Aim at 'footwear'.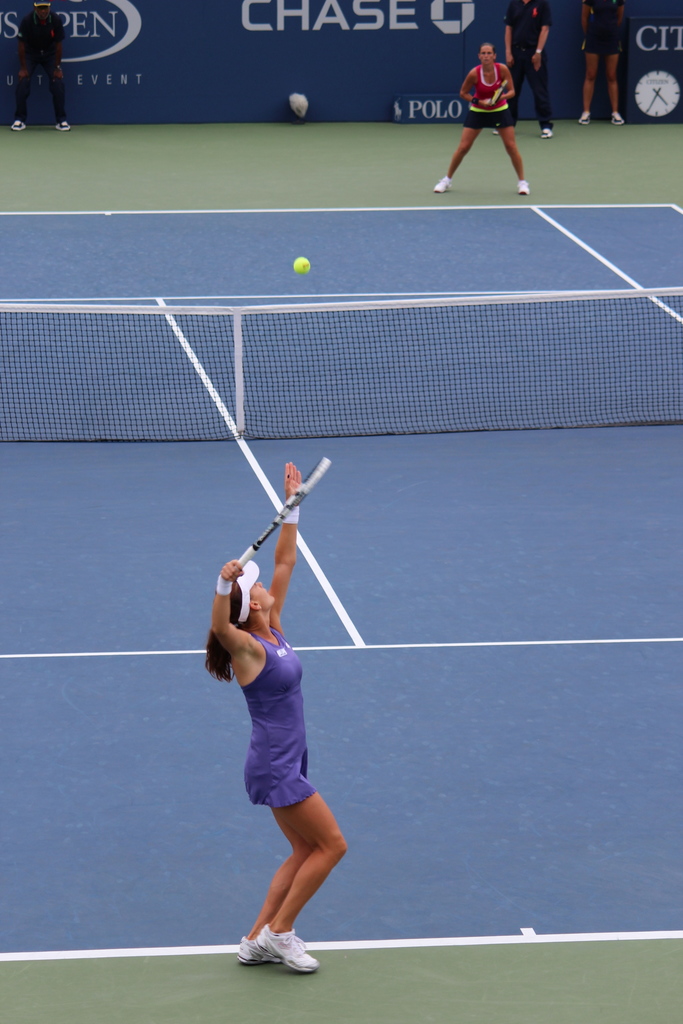
Aimed at bbox(541, 131, 552, 140).
